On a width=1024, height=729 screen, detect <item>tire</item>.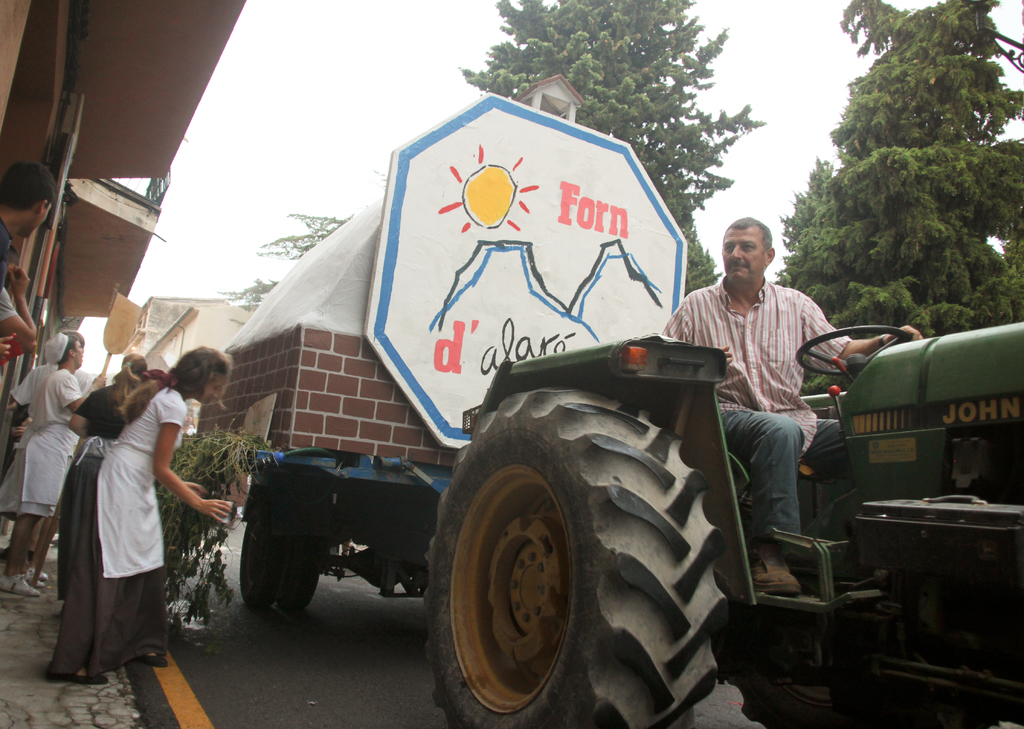
l=239, t=505, r=290, b=611.
